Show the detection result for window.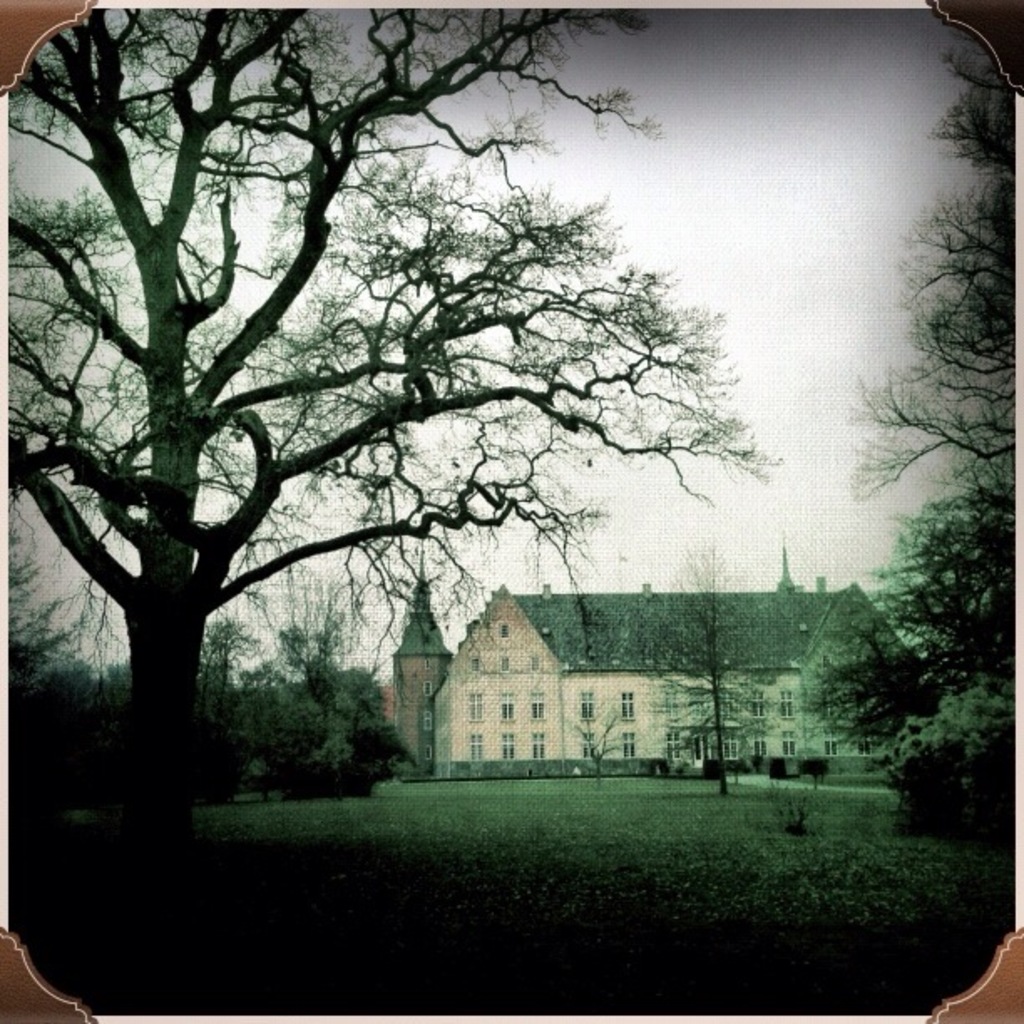
detection(502, 726, 517, 766).
